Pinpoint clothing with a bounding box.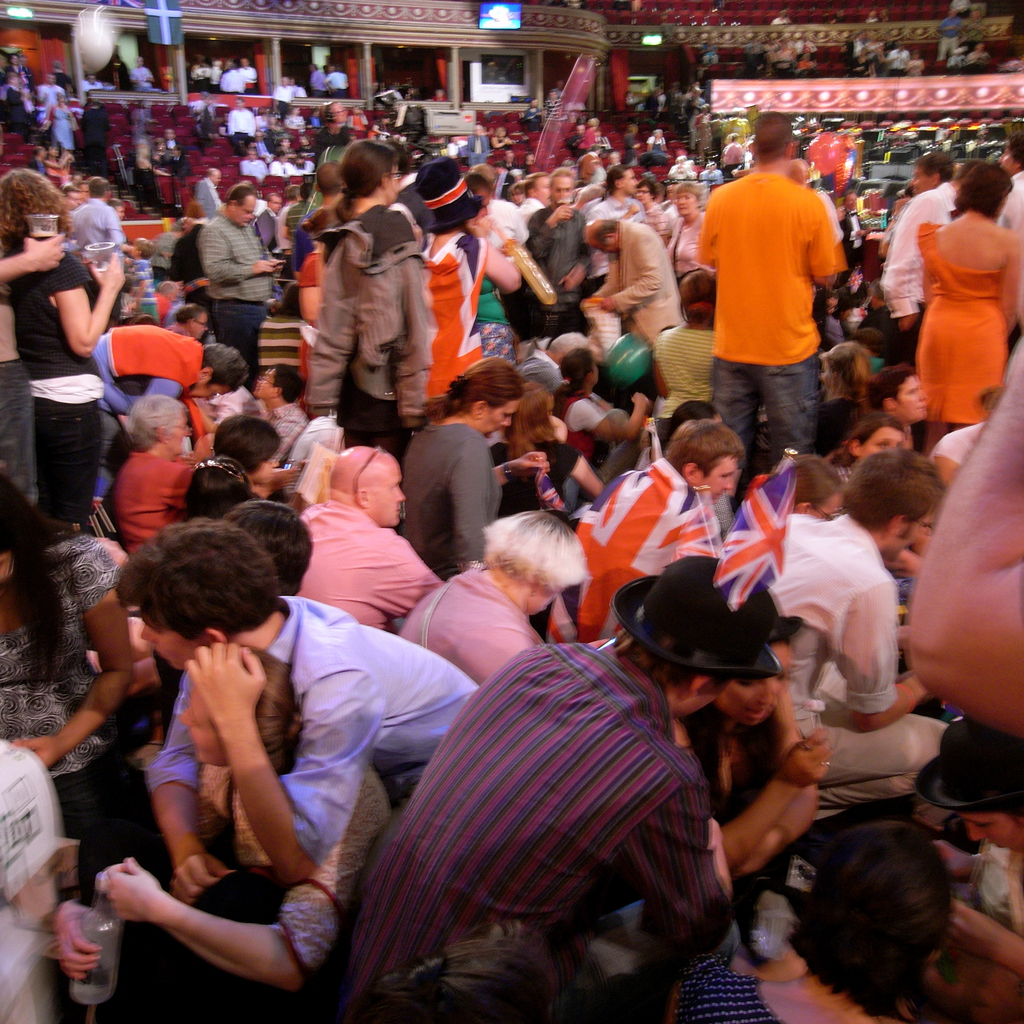
[149,606,471,881].
